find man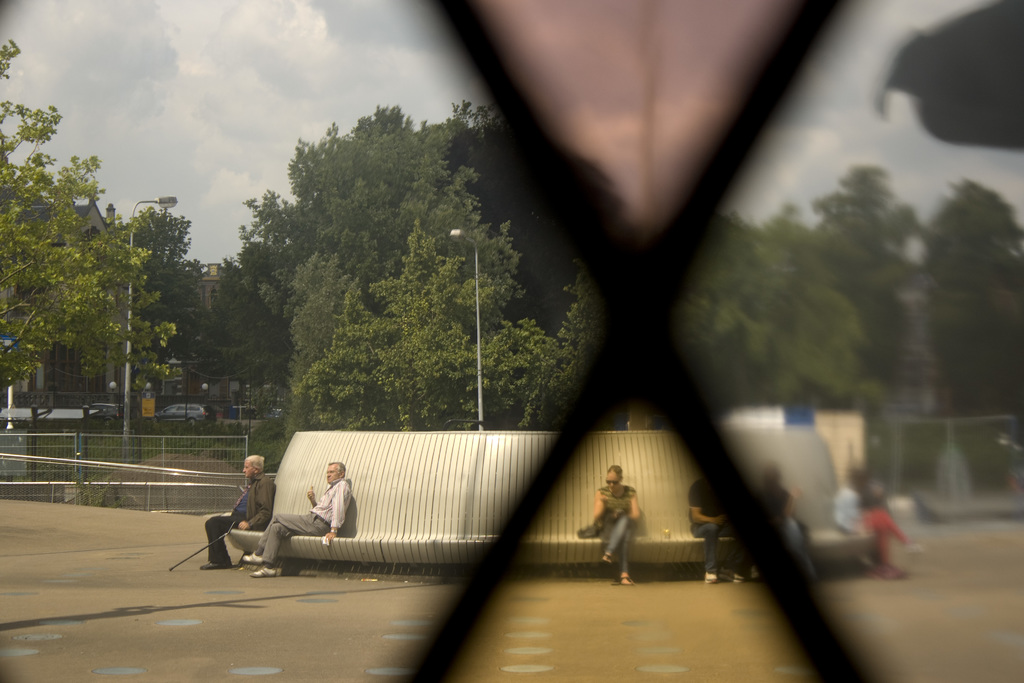
[687, 473, 747, 587]
